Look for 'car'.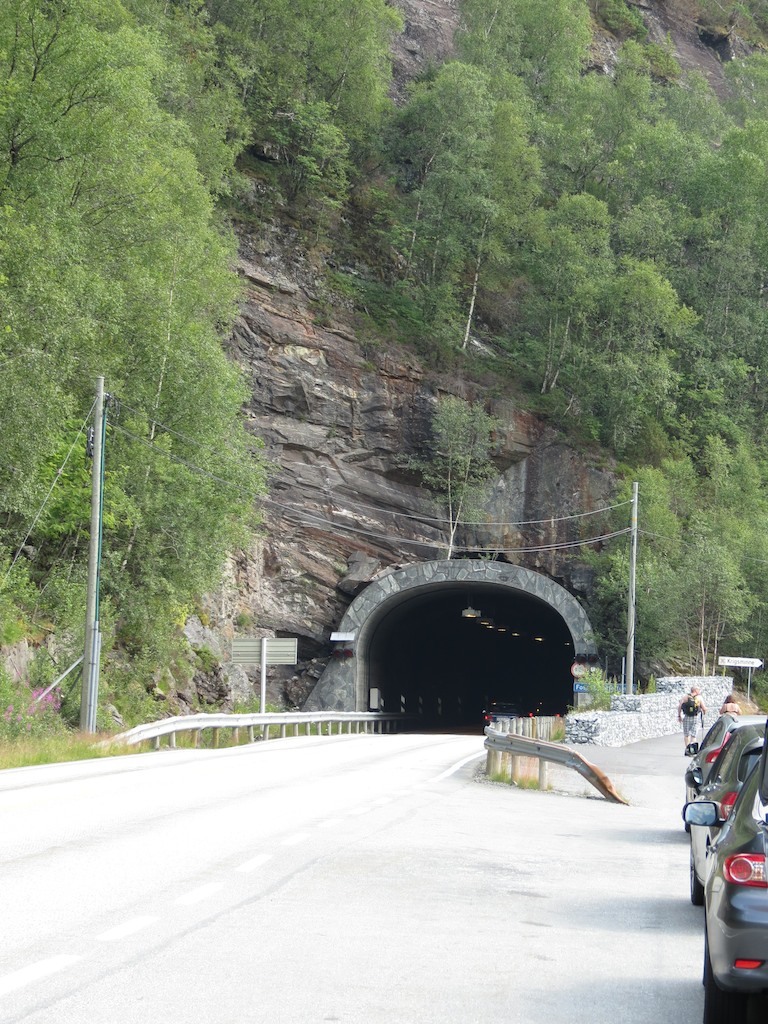
Found: <box>679,721,767,898</box>.
